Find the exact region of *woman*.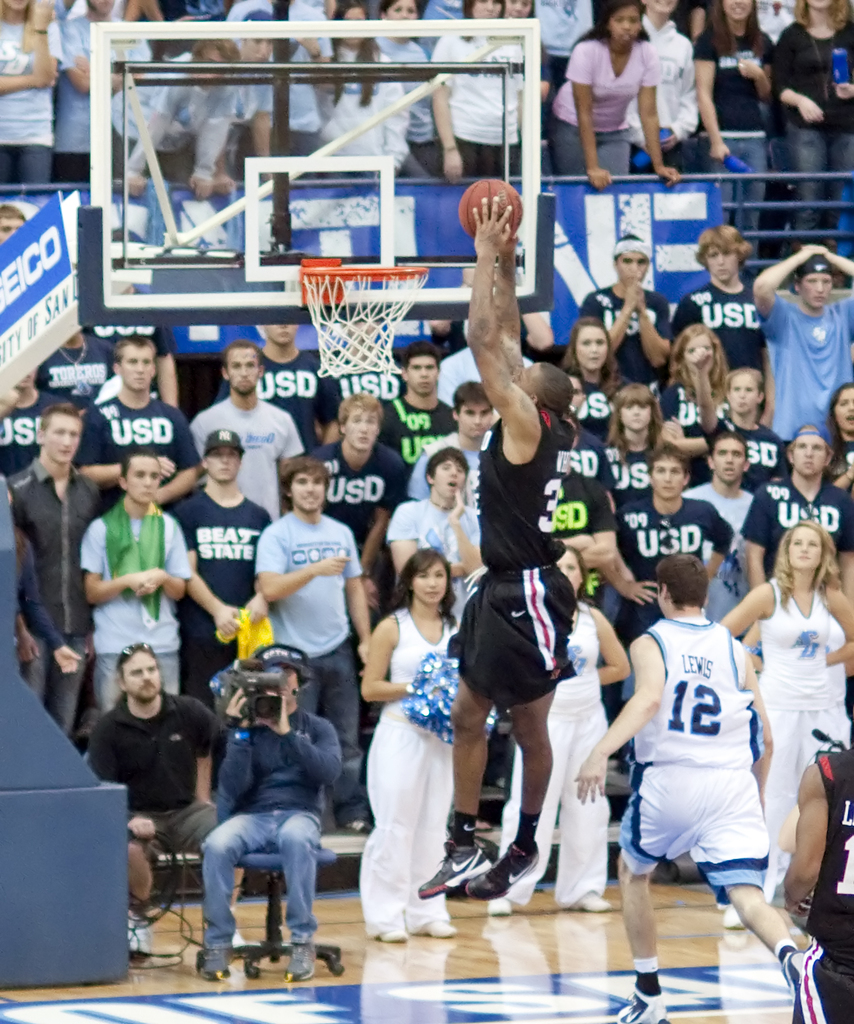
Exact region: Rect(594, 384, 673, 629).
